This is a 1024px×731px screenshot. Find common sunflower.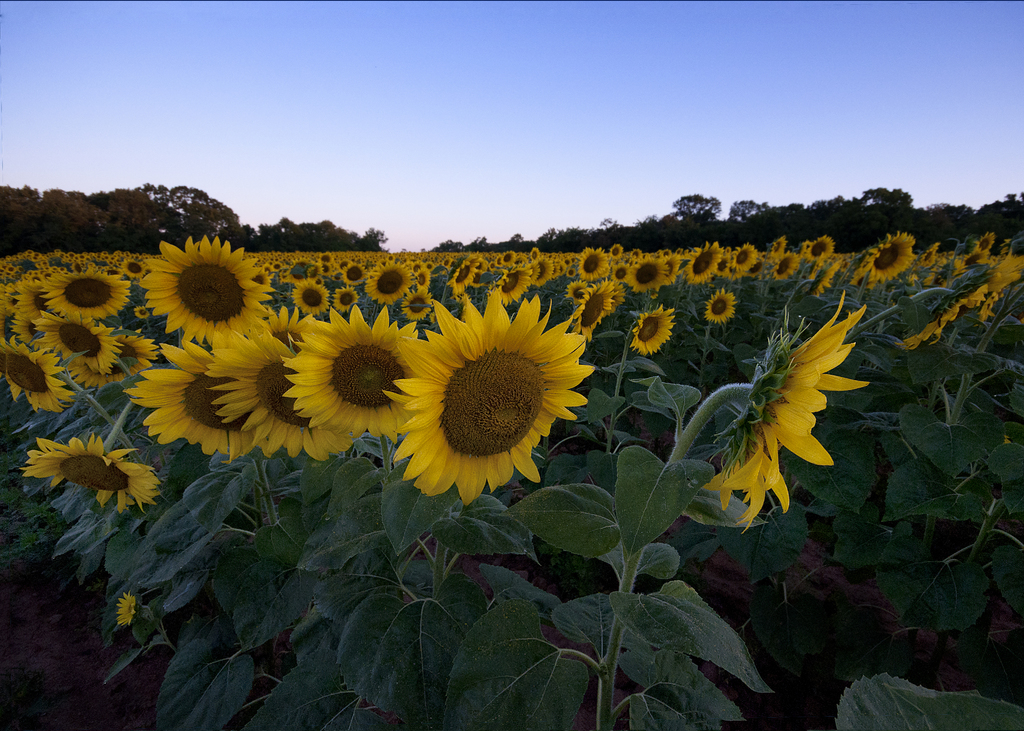
Bounding box: (687,246,730,282).
